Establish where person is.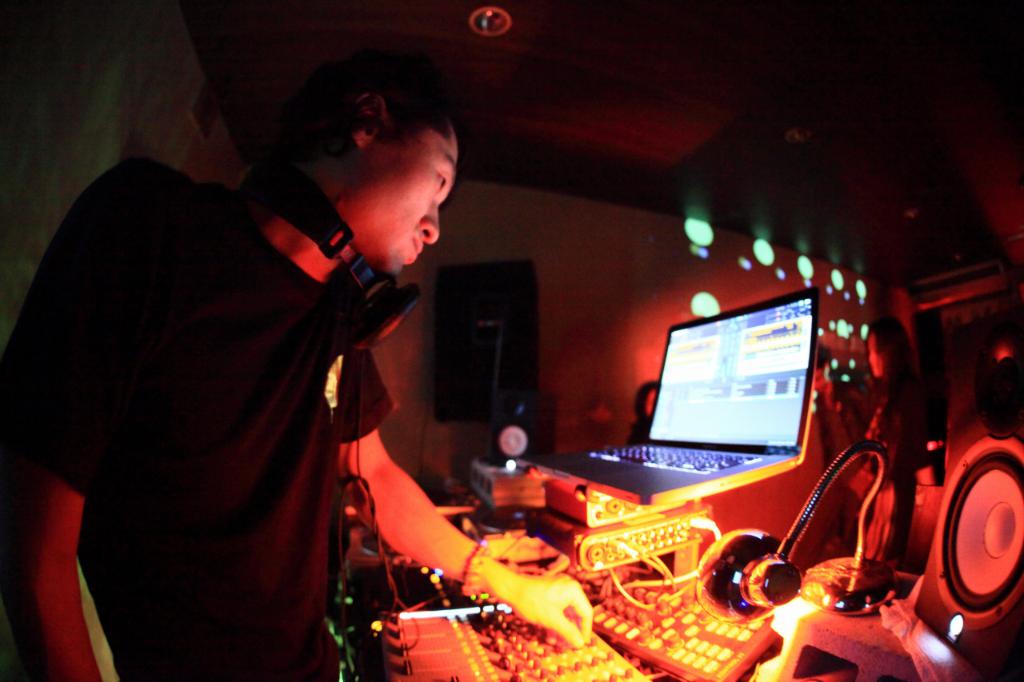
Established at (x1=847, y1=305, x2=932, y2=572).
